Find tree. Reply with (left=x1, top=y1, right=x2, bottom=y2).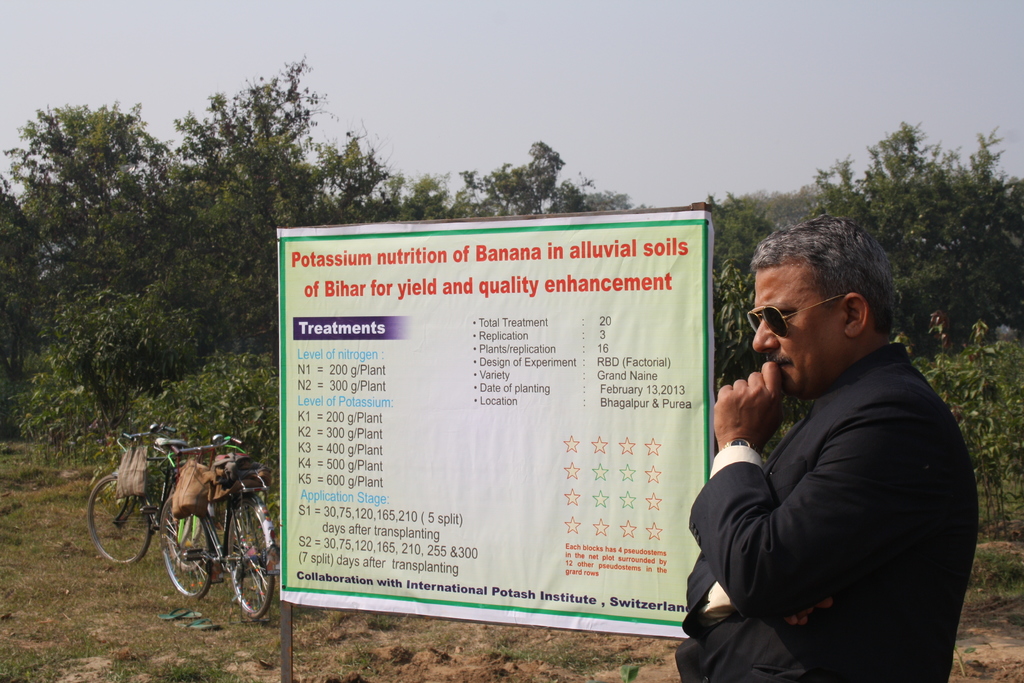
(left=193, top=53, right=335, bottom=216).
